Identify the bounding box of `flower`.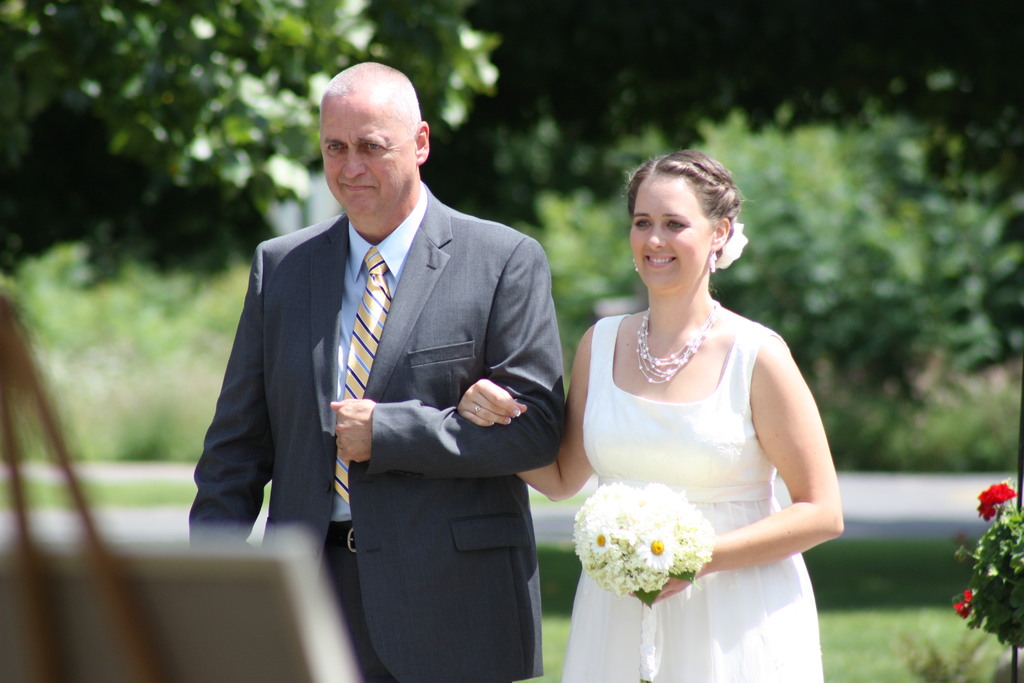
{"left": 714, "top": 216, "right": 750, "bottom": 273}.
